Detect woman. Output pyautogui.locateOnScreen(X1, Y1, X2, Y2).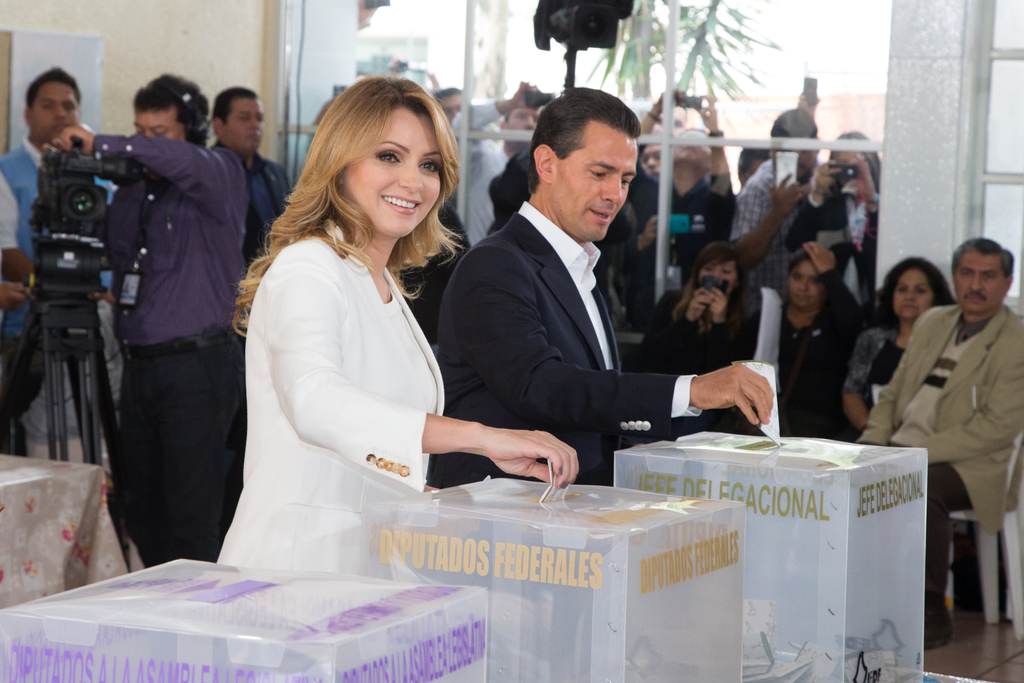
pyautogui.locateOnScreen(845, 252, 962, 445).
